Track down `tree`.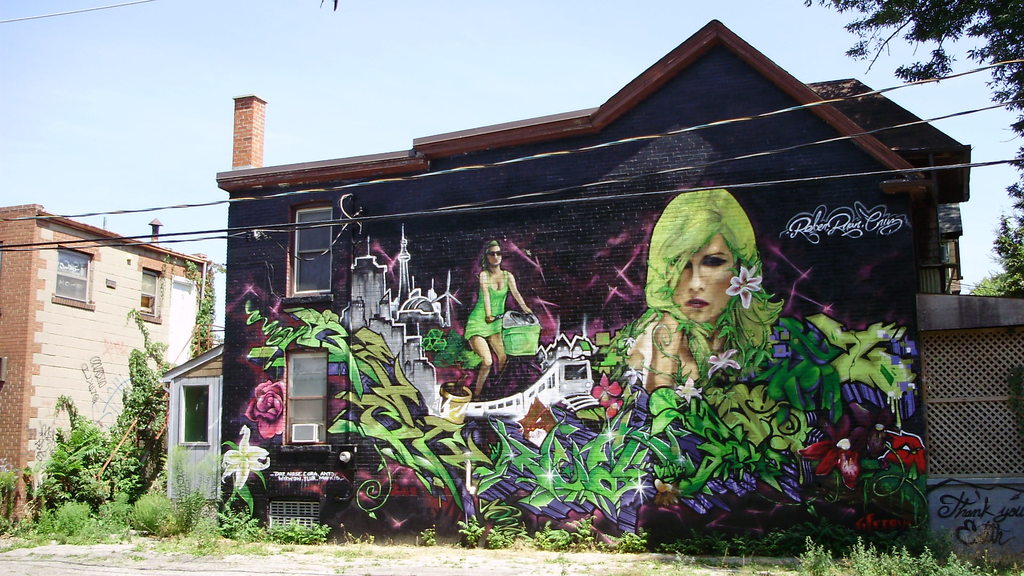
Tracked to [780,0,1023,305].
